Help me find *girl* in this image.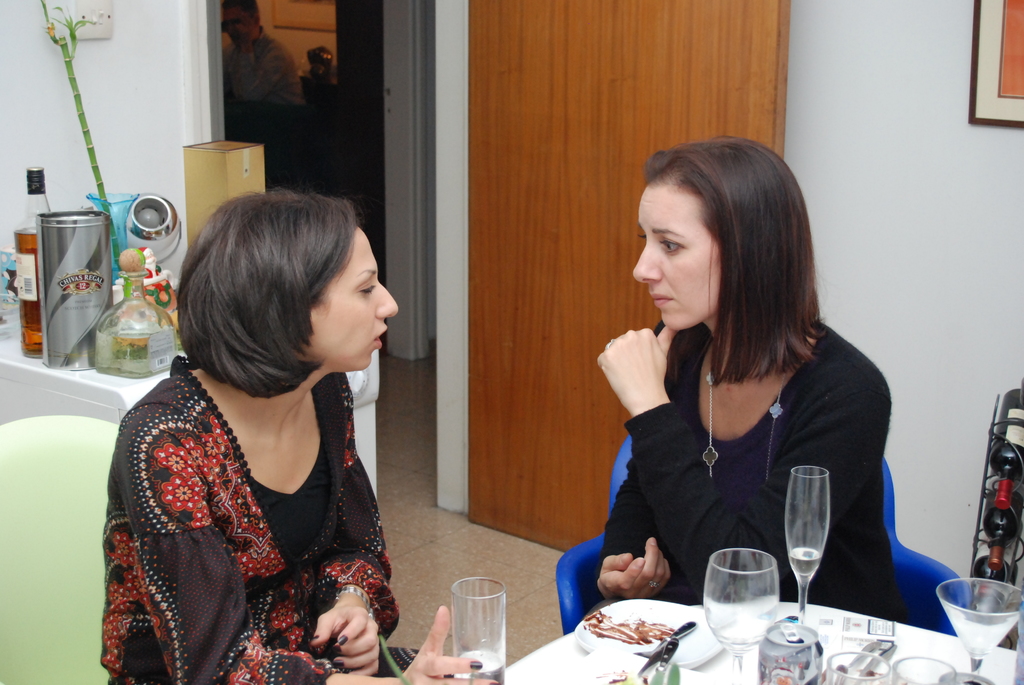
Found it: bbox=(98, 194, 504, 684).
